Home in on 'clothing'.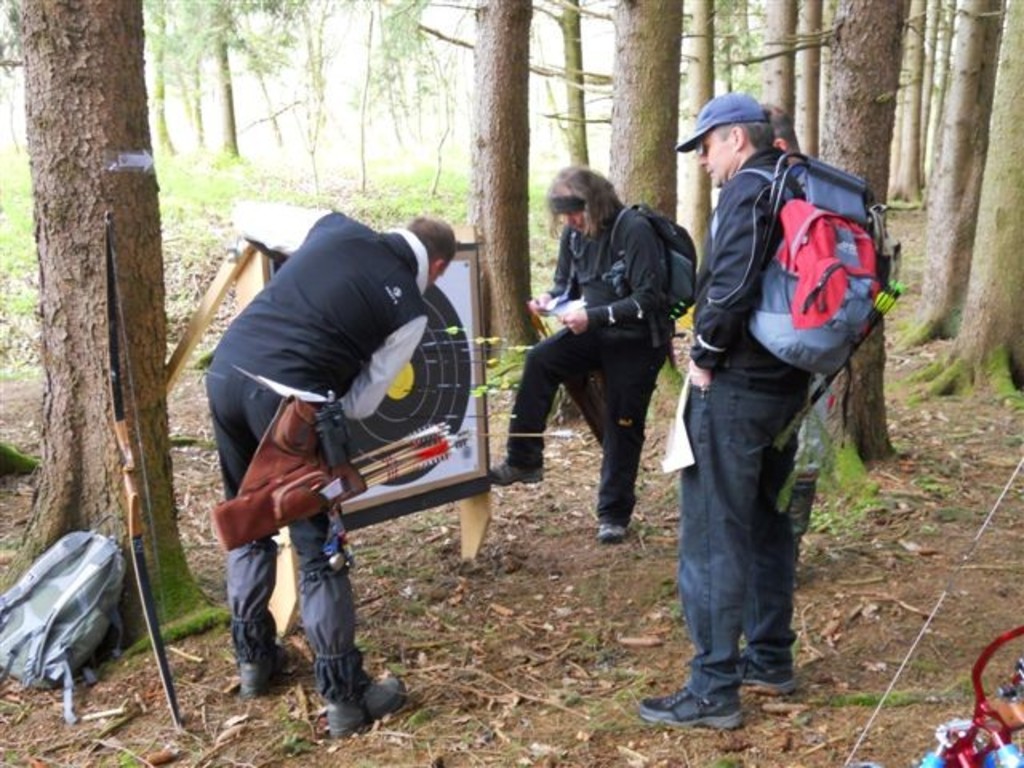
Homed in at bbox(197, 205, 424, 701).
